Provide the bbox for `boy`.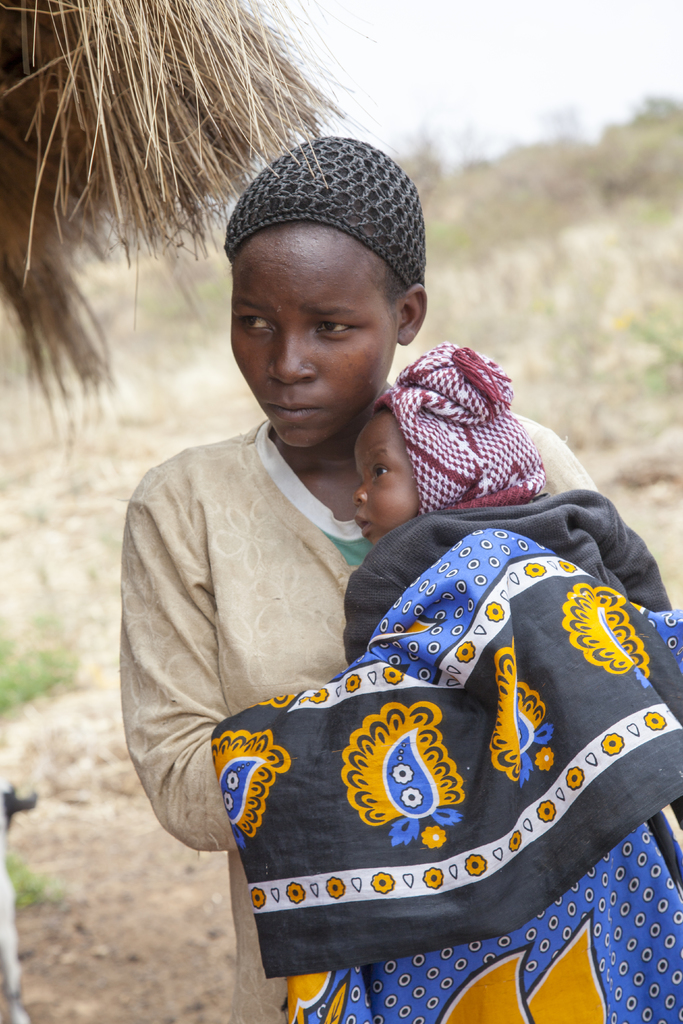
rect(337, 342, 682, 924).
